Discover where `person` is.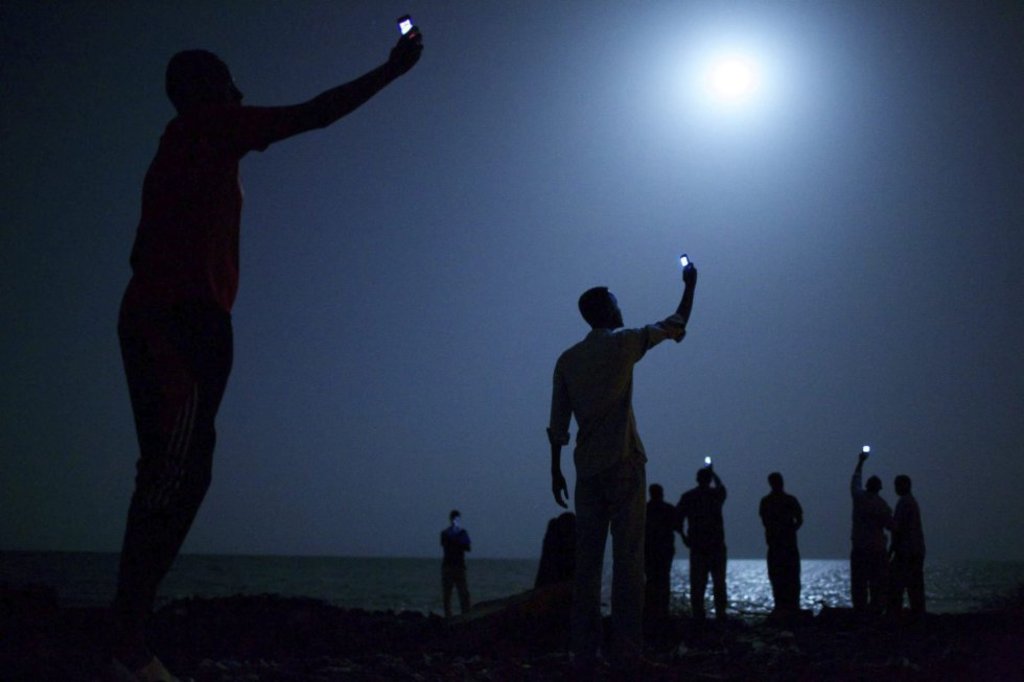
Discovered at bbox(757, 469, 807, 616).
